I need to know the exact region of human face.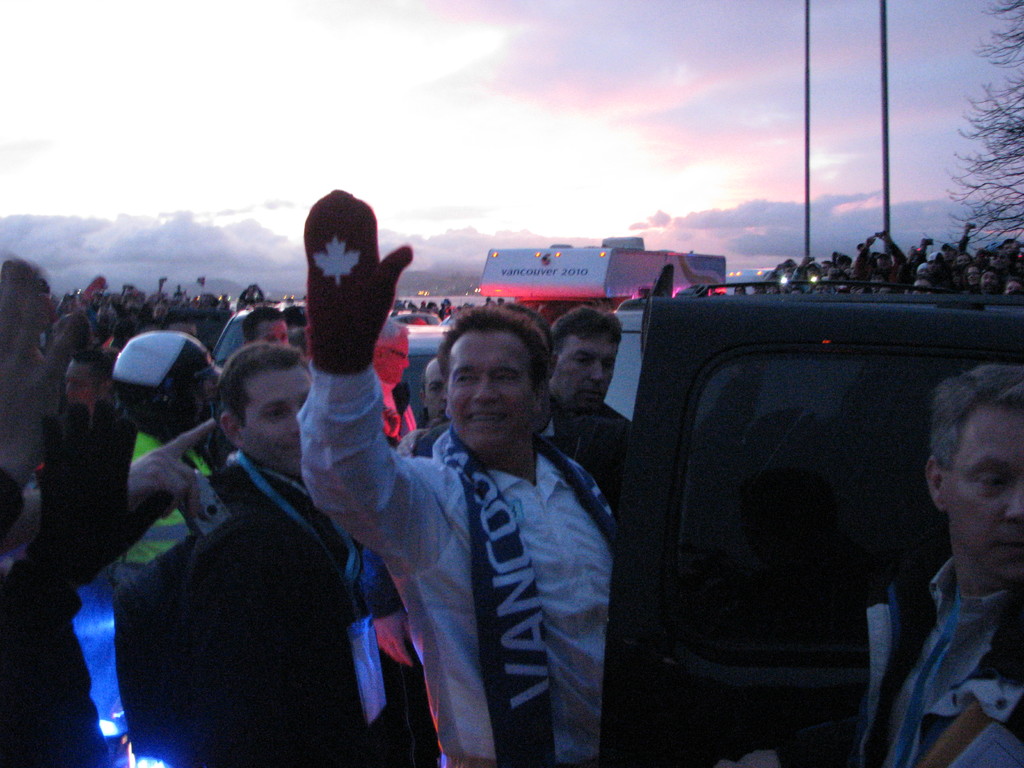
Region: (x1=428, y1=363, x2=450, y2=422).
